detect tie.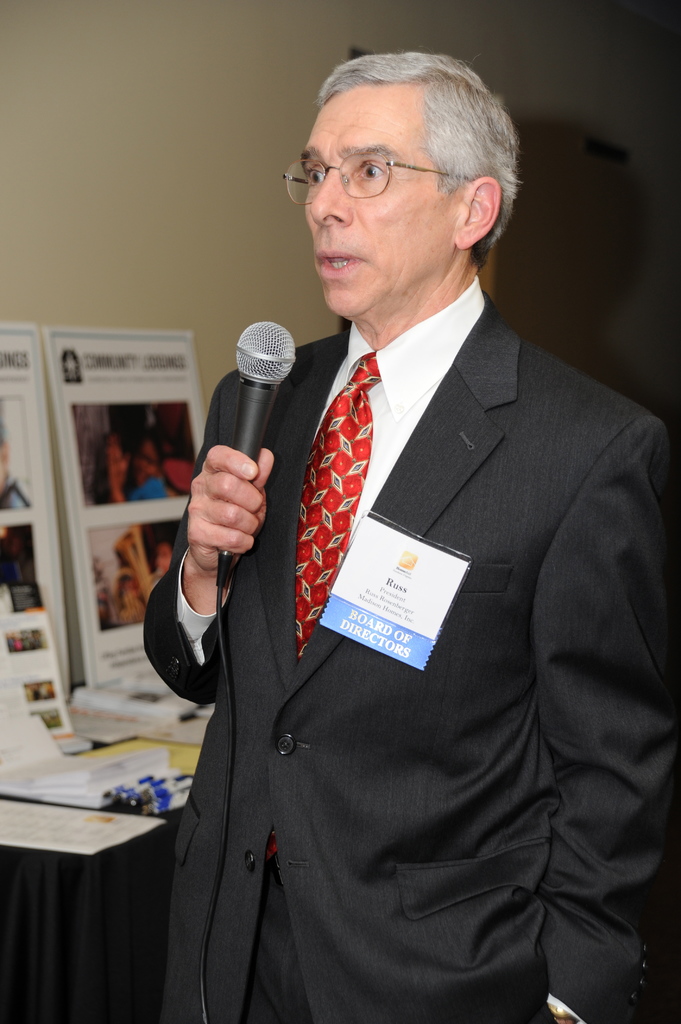
Detected at rect(264, 344, 387, 861).
